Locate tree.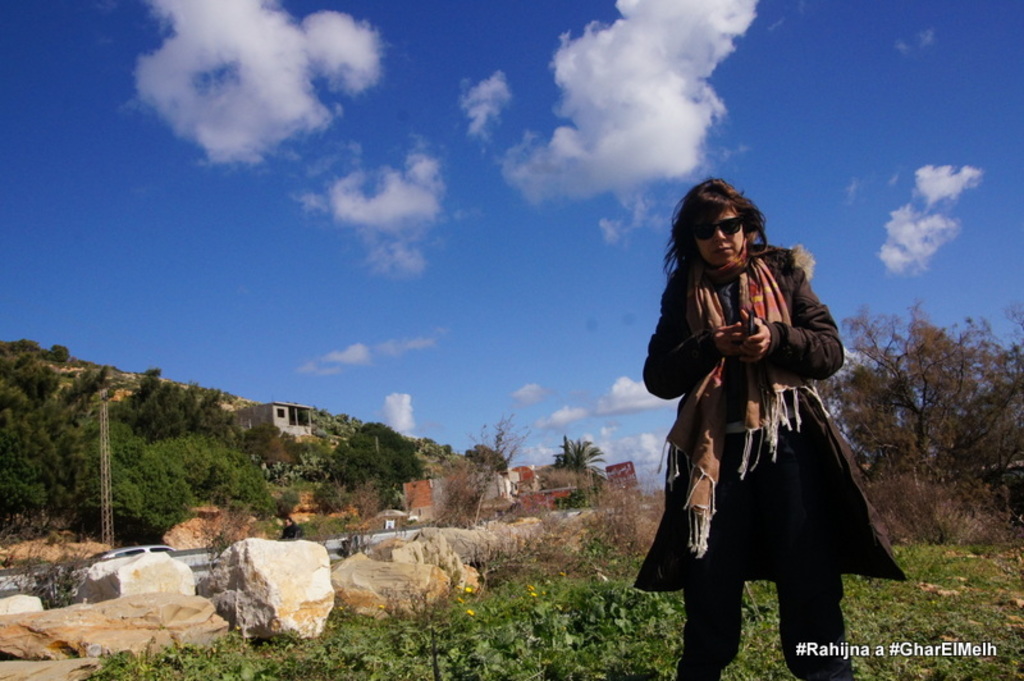
Bounding box: x1=467, y1=439, x2=508, y2=476.
